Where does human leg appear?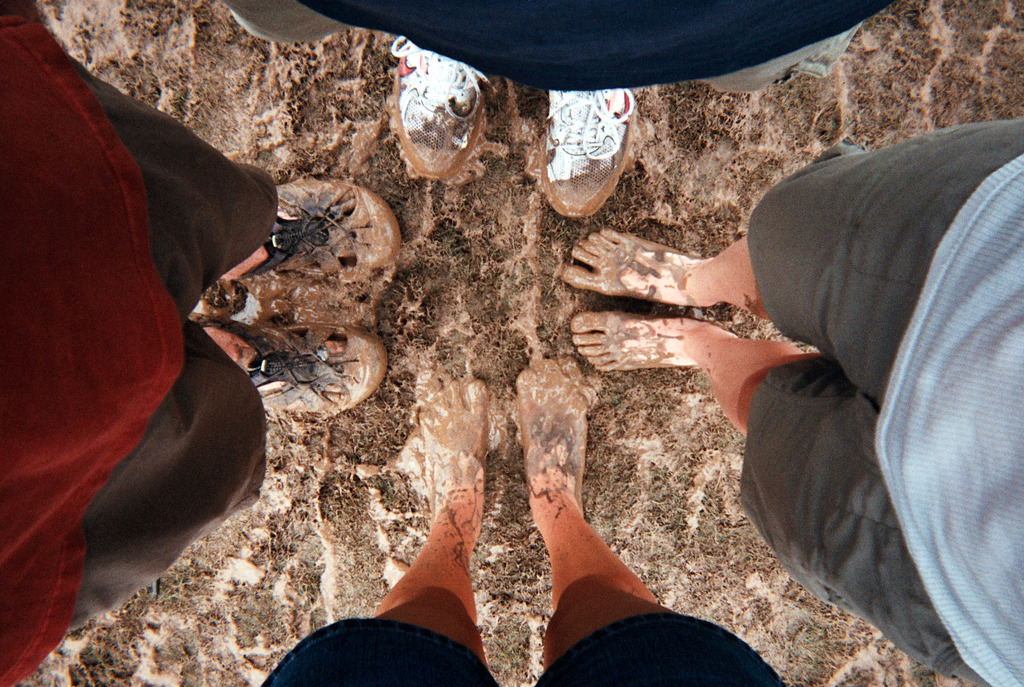
Appears at [left=60, top=58, right=403, bottom=314].
